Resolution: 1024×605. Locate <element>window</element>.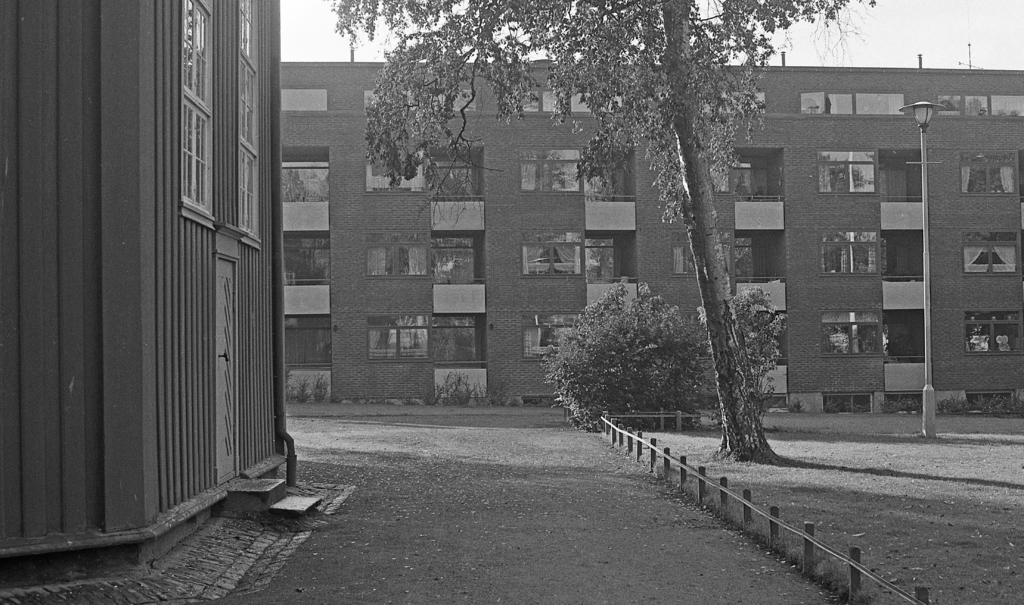
(x1=815, y1=148, x2=881, y2=194).
